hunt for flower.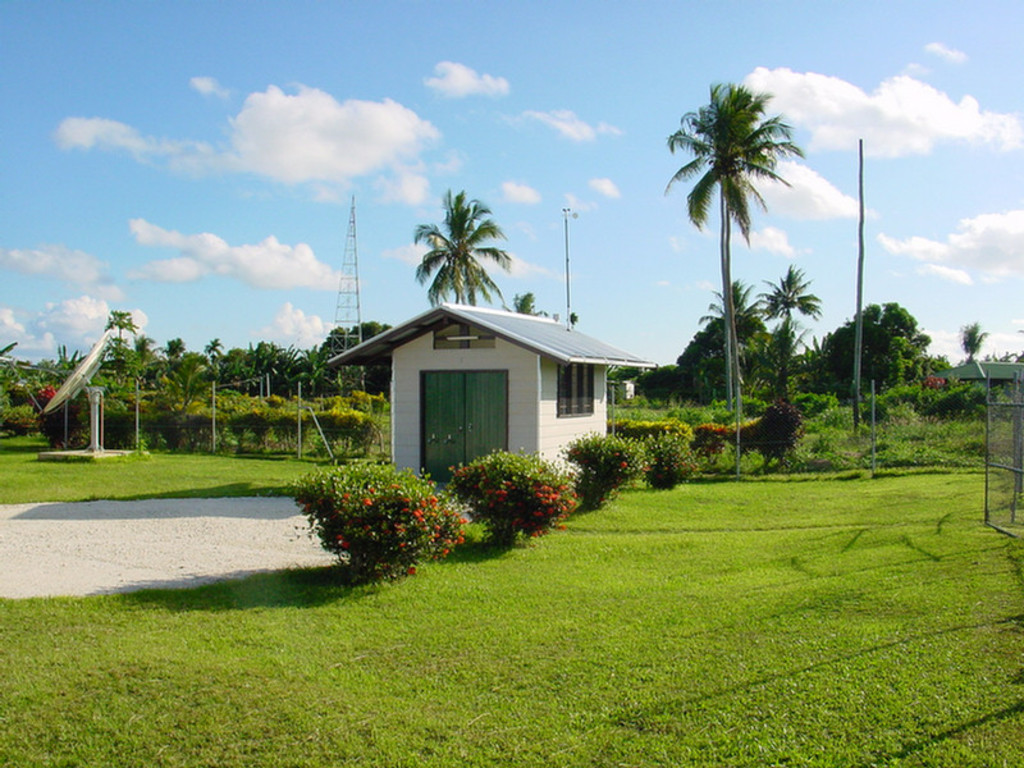
Hunted down at 404 562 420 577.
